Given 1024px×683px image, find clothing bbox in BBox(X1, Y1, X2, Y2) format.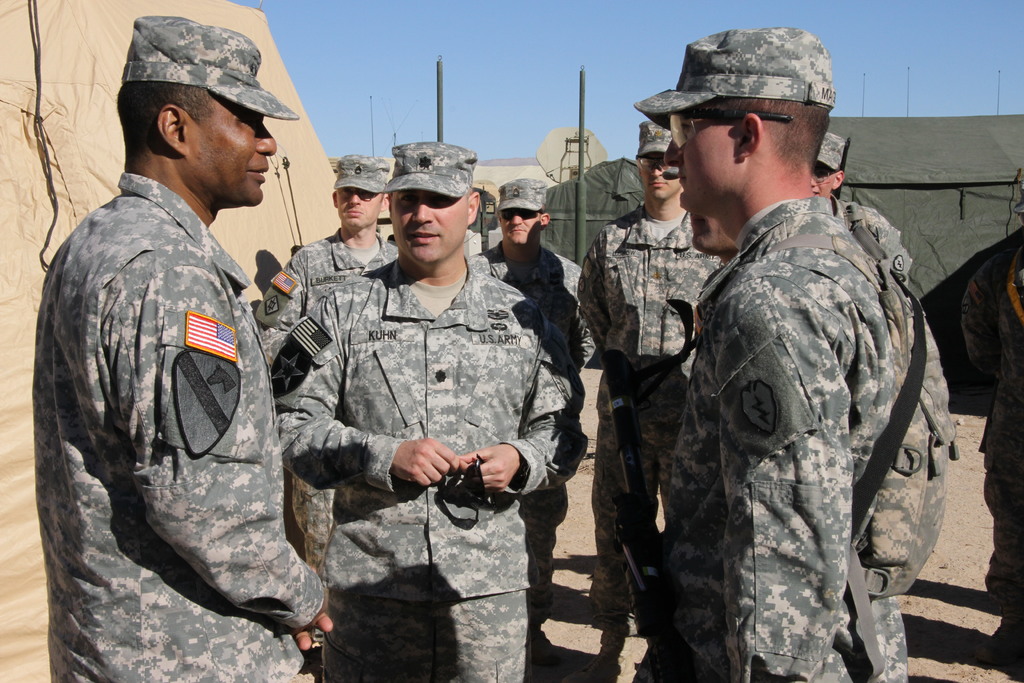
BBox(568, 199, 733, 668).
